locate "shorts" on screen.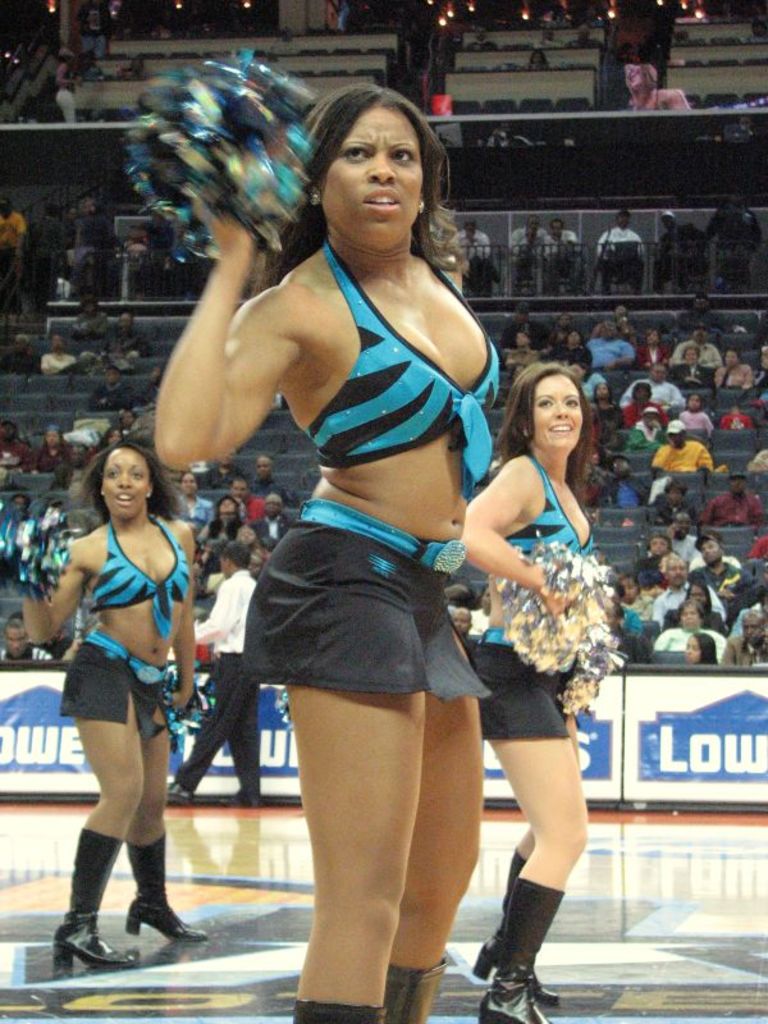
On screen at pyautogui.locateOnScreen(472, 643, 582, 741).
